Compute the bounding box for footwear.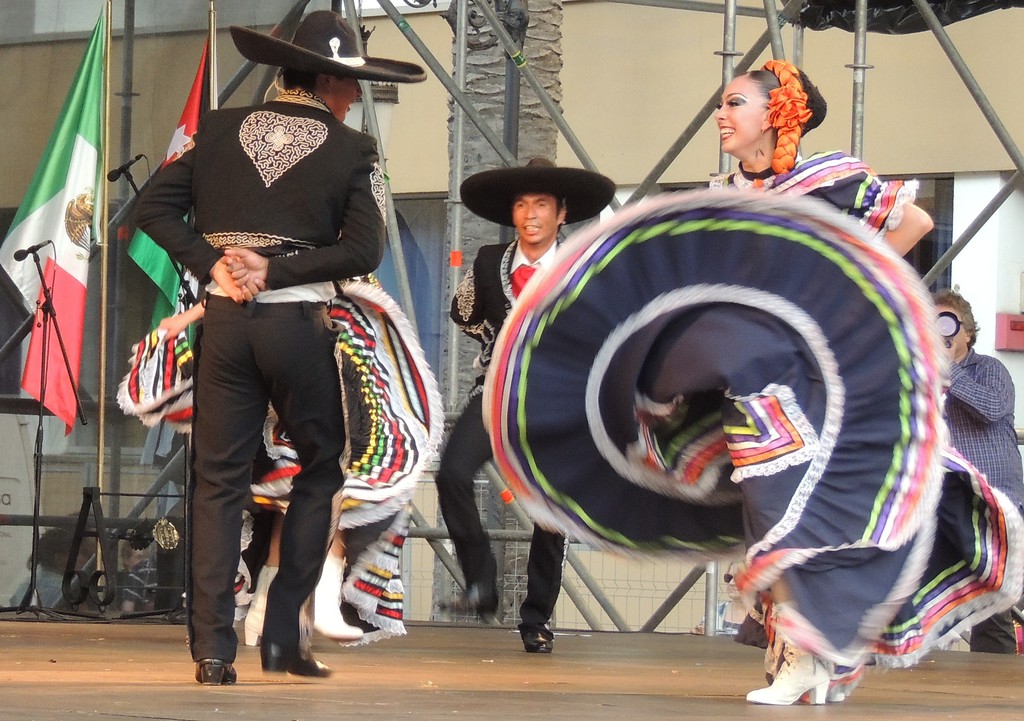
bbox=[748, 651, 832, 705].
